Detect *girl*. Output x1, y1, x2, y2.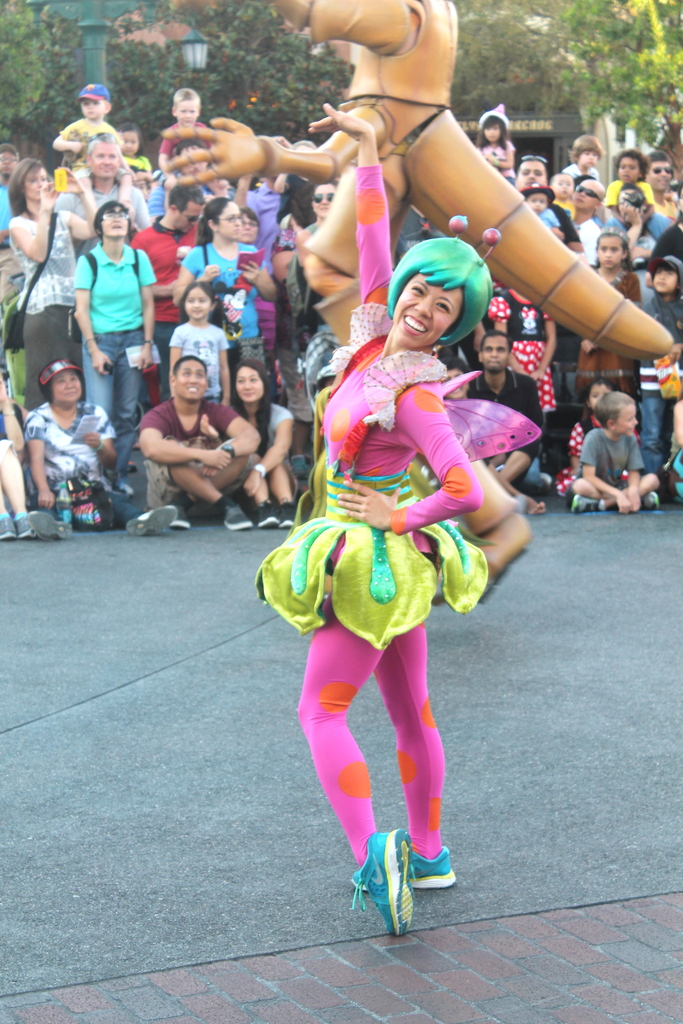
628, 252, 680, 469.
